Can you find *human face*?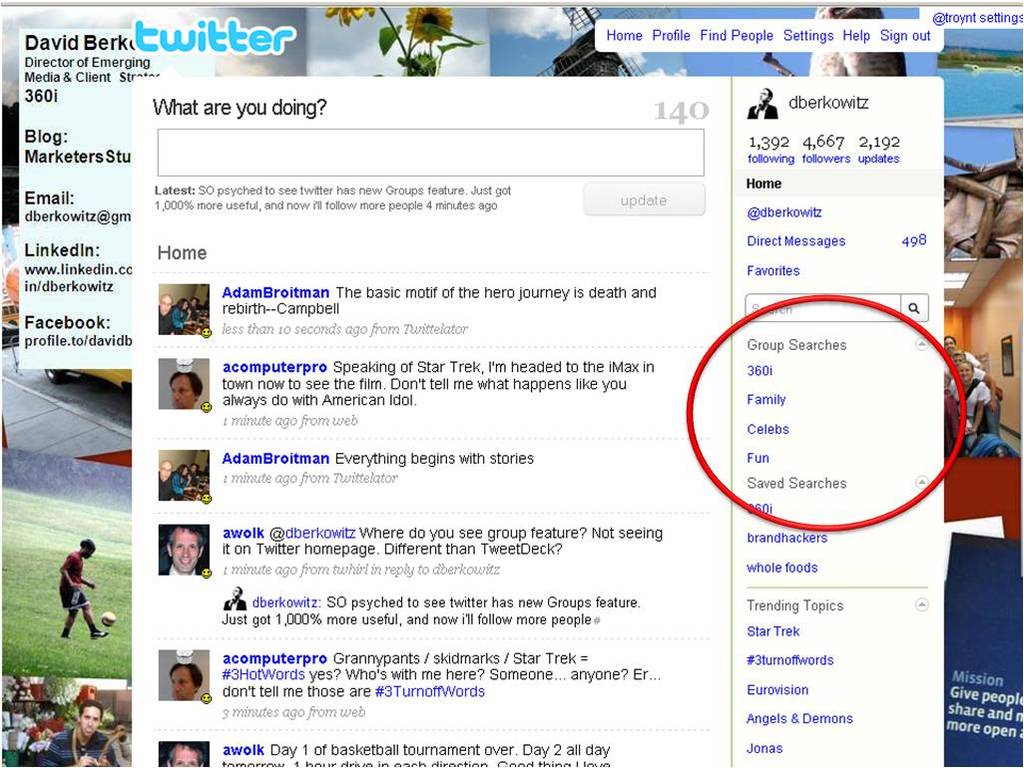
Yes, bounding box: crop(170, 374, 193, 409).
